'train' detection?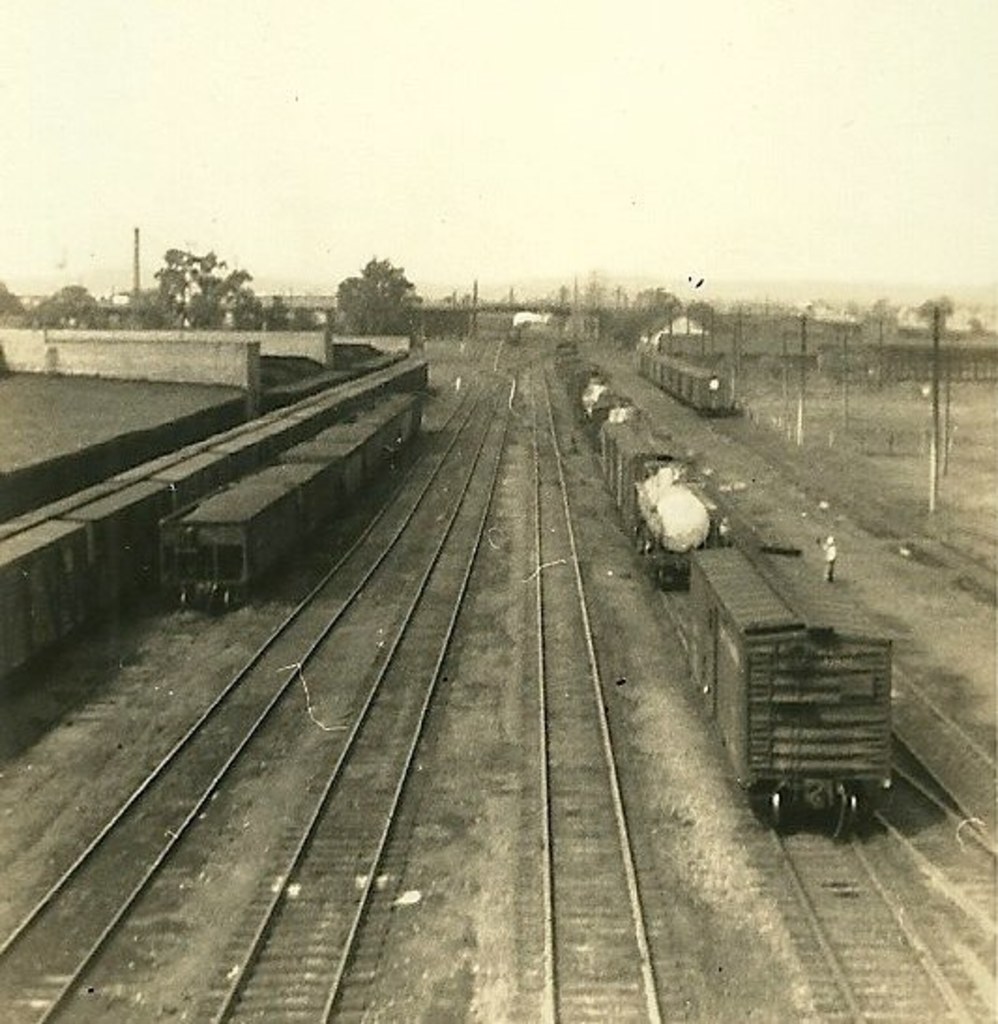
<region>564, 369, 899, 844</region>
